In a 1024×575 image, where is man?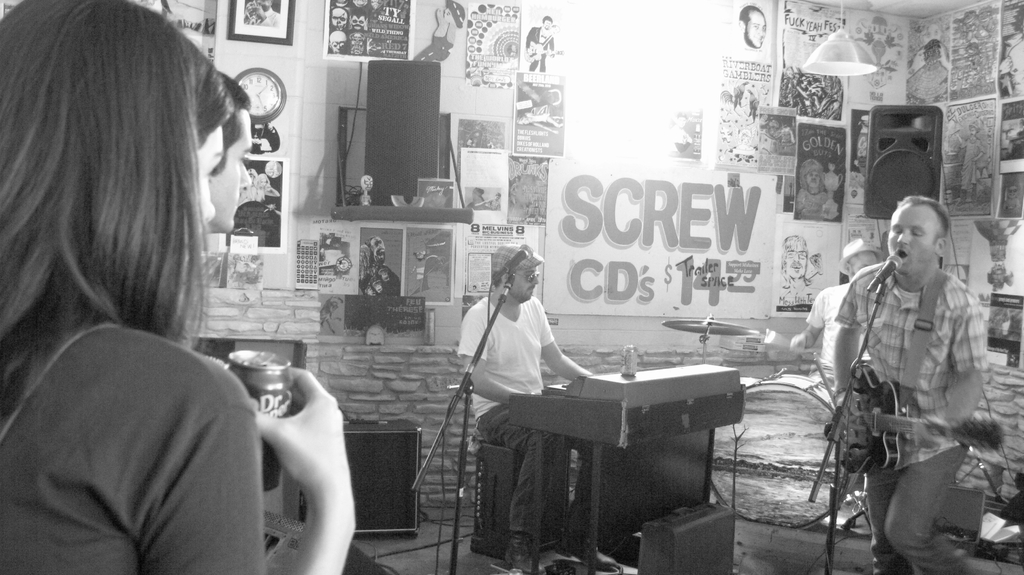
(454, 242, 616, 574).
